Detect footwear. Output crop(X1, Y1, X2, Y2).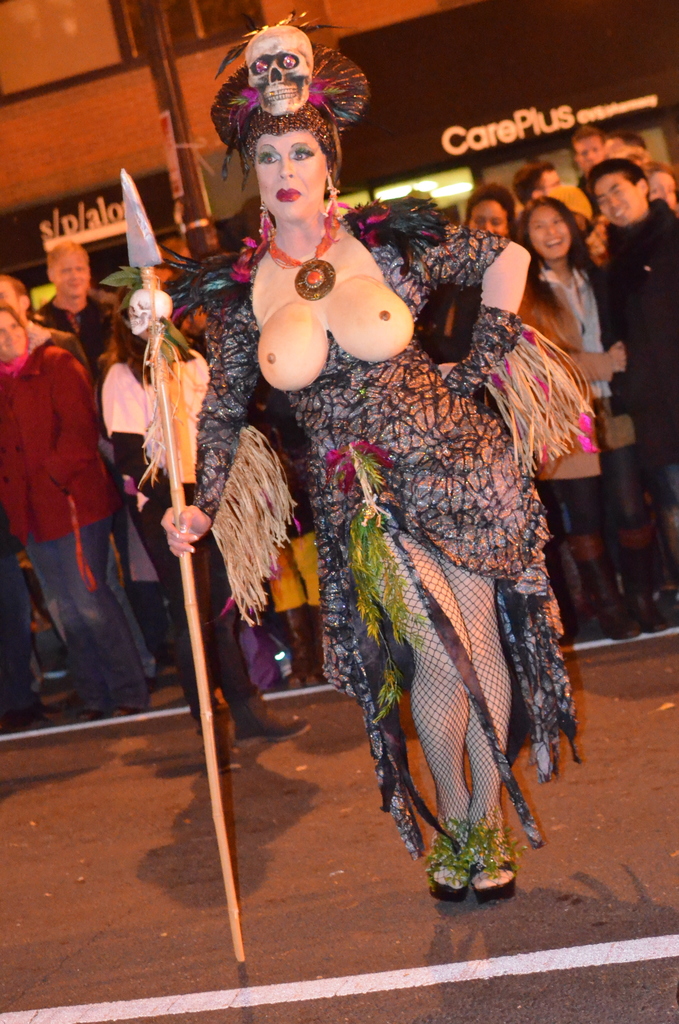
crop(208, 716, 243, 768).
